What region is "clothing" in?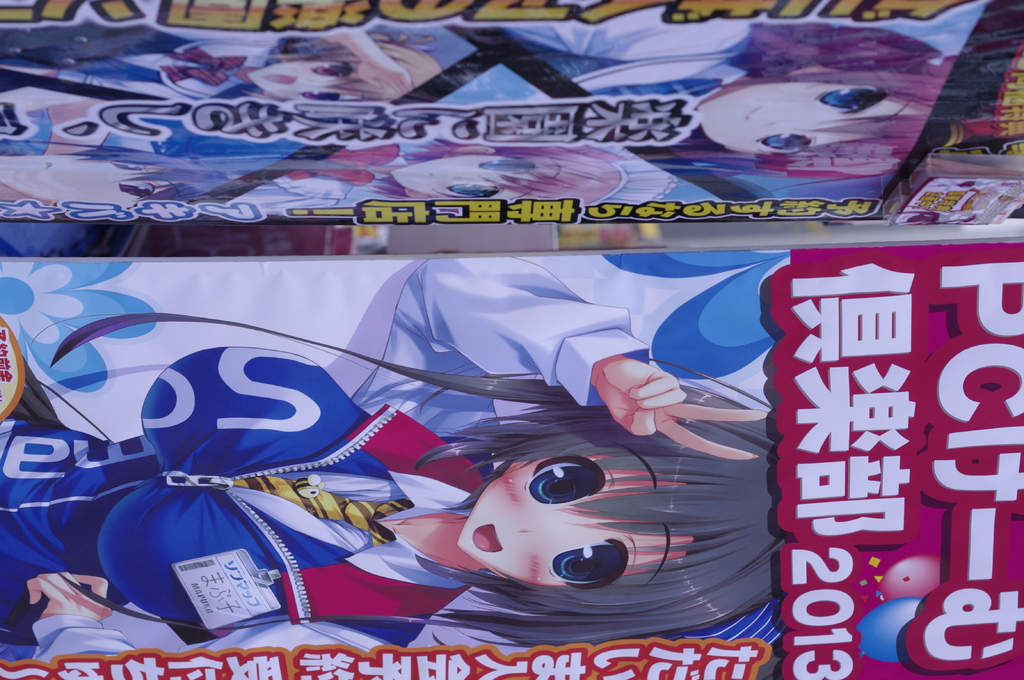
locate(0, 256, 651, 667).
